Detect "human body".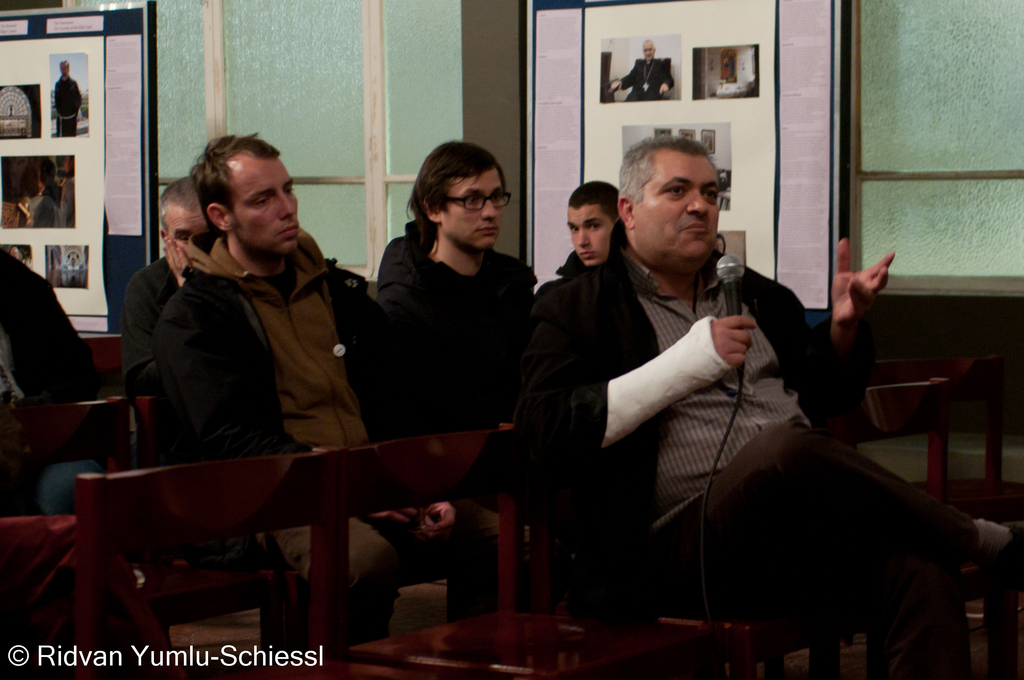
Detected at Rect(559, 179, 615, 271).
